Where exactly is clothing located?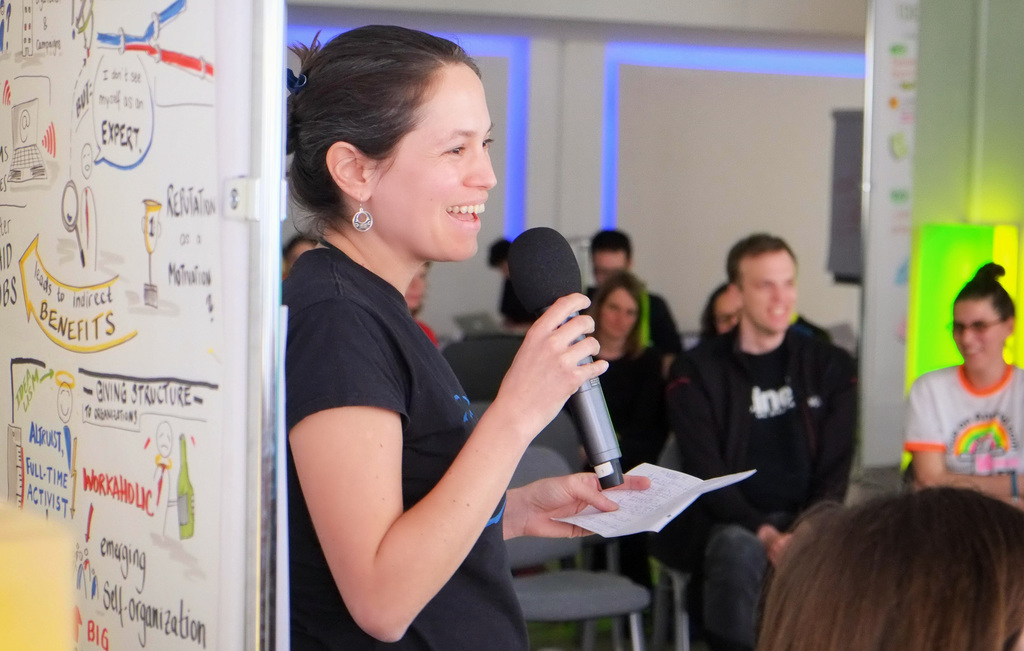
Its bounding box is x1=587, y1=348, x2=659, y2=482.
